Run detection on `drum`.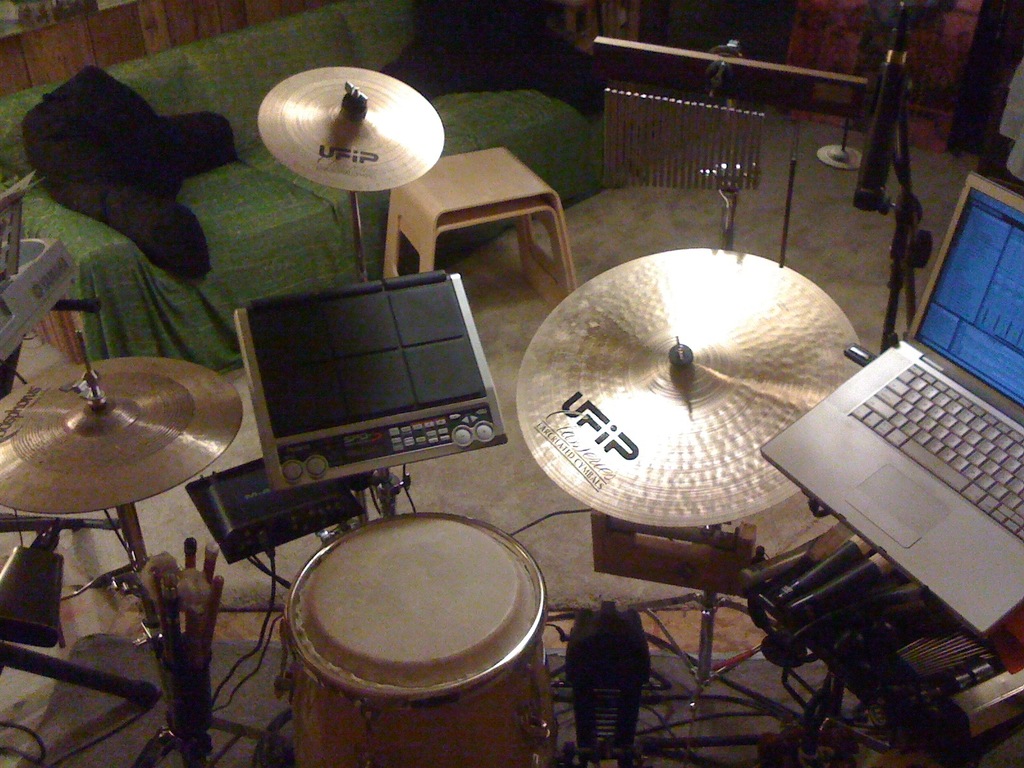
Result: bbox=(269, 509, 559, 767).
